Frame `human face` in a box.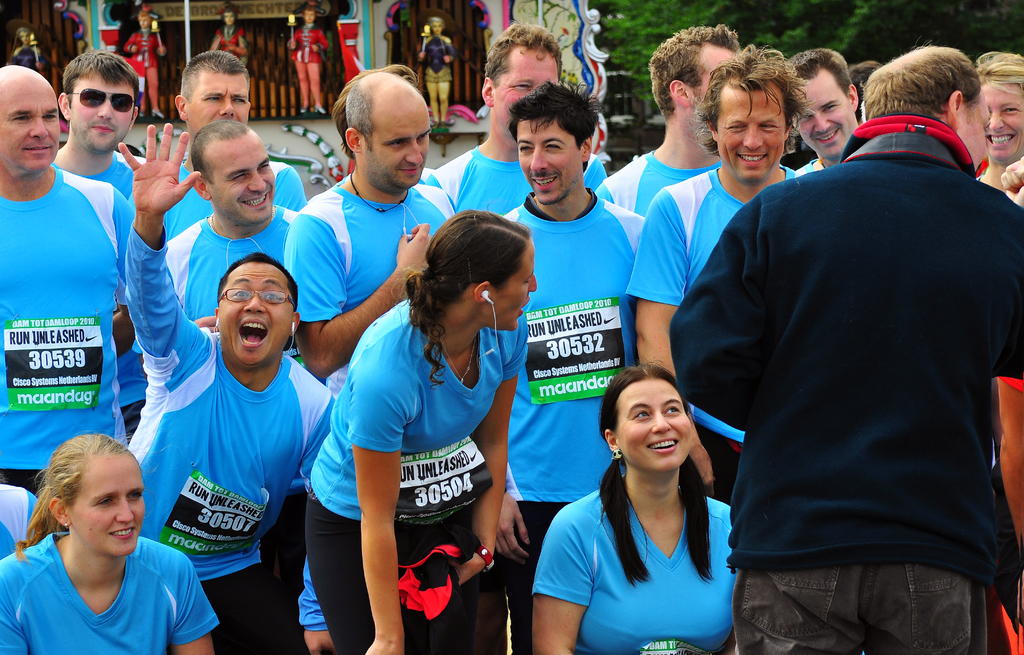
362 100 429 188.
